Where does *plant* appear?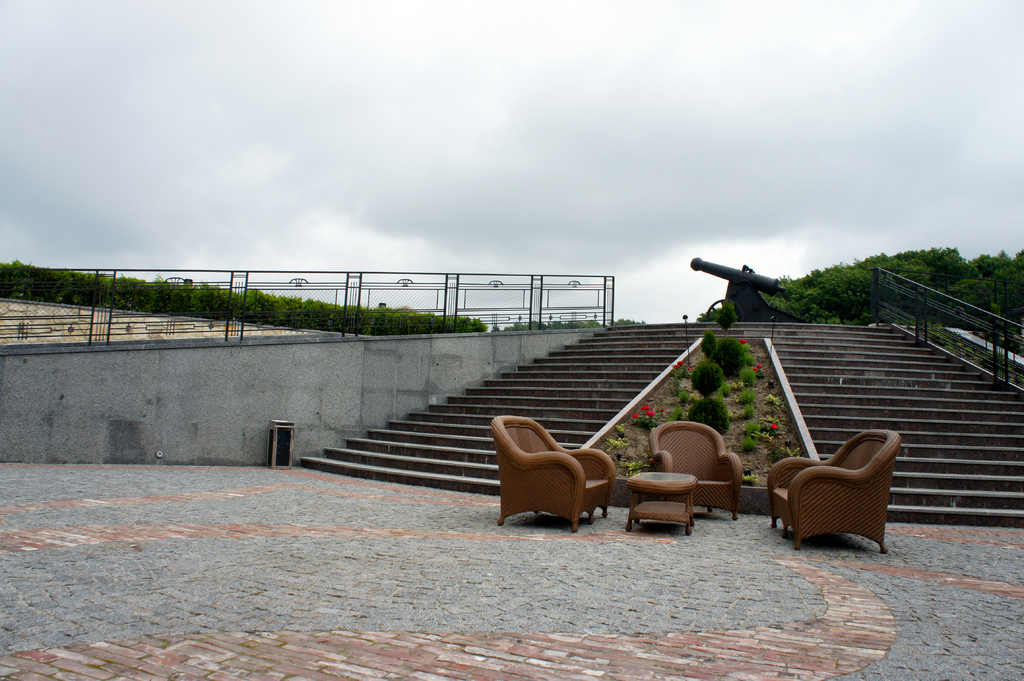
Appears at locate(665, 361, 687, 374).
